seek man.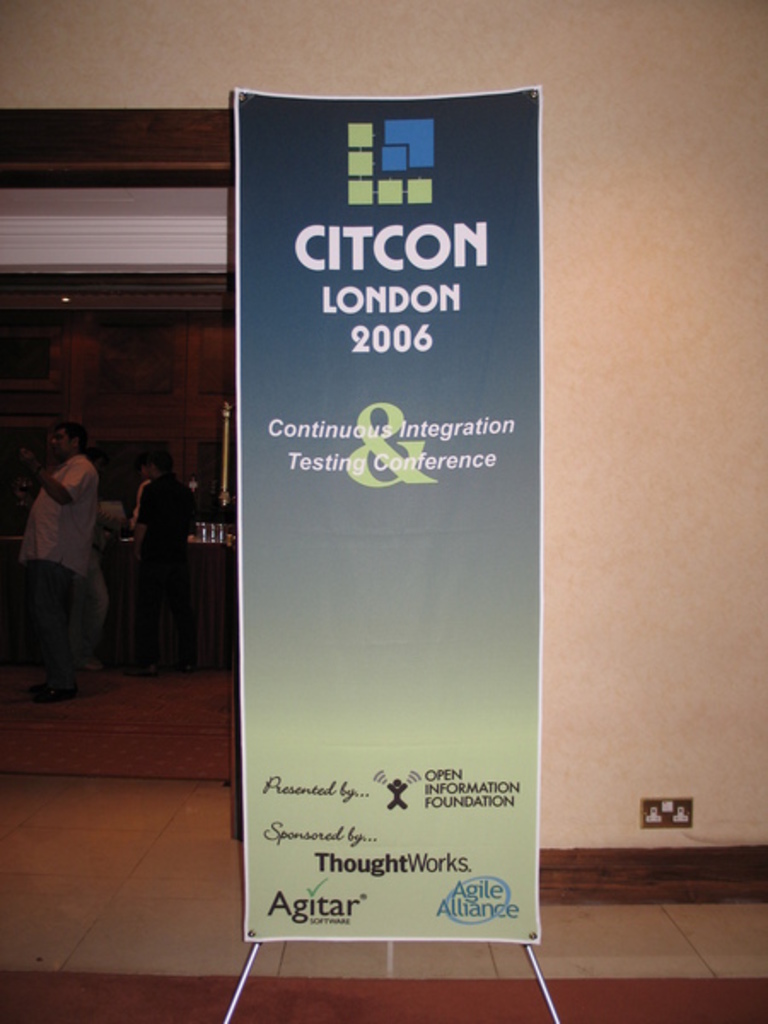
[12,403,119,688].
